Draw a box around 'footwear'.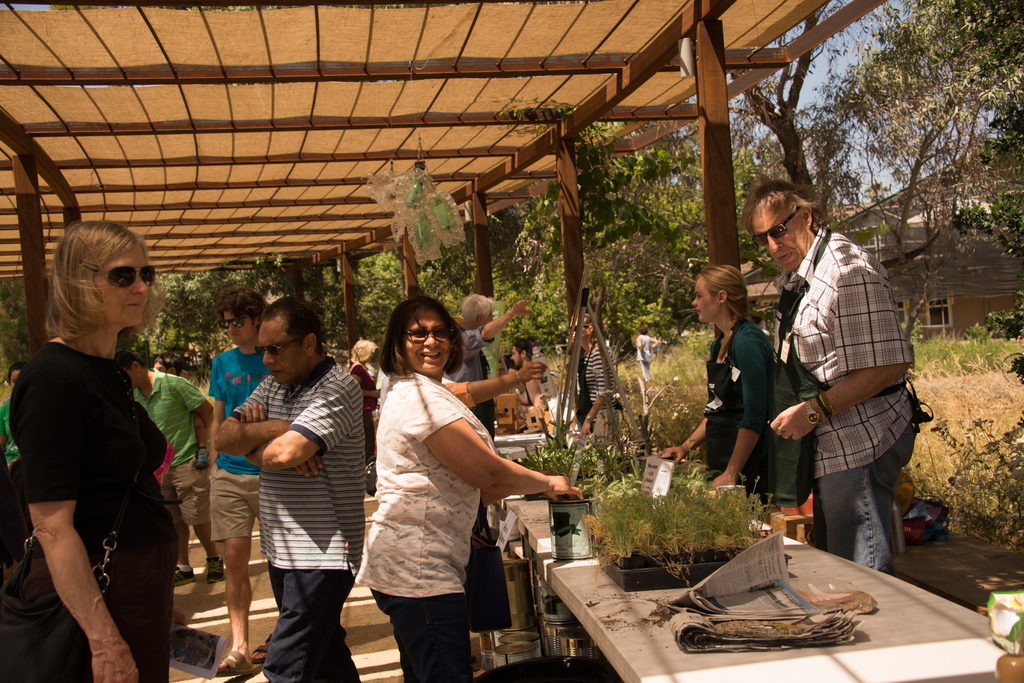
[207, 554, 225, 584].
